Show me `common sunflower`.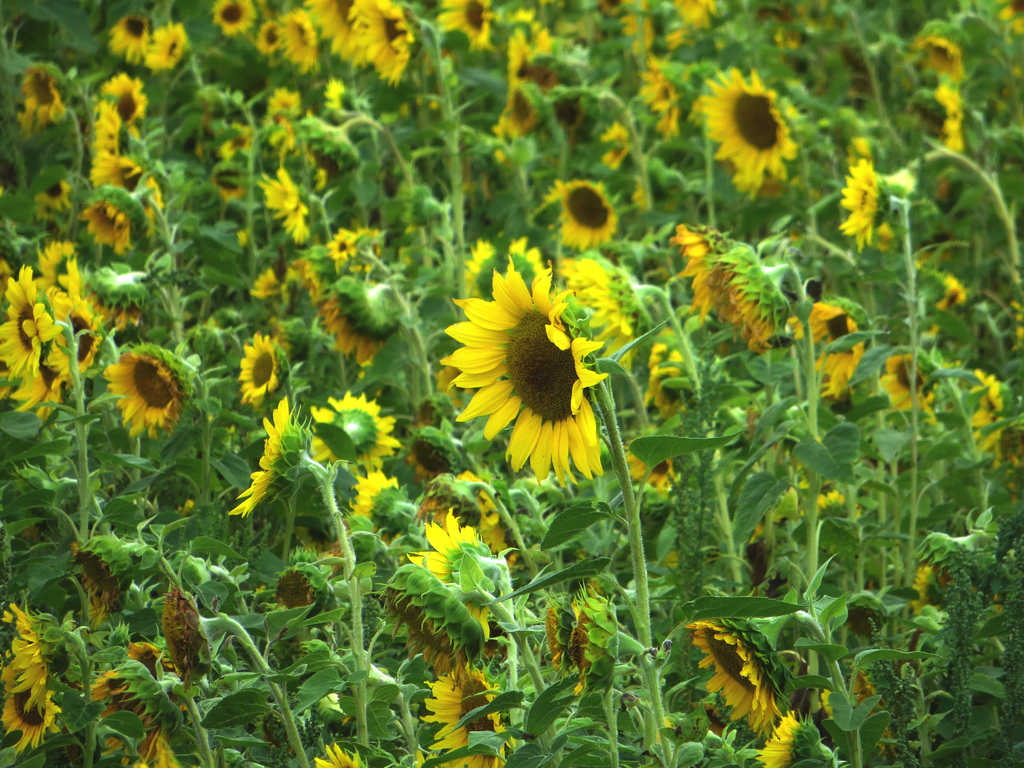
`common sunflower` is here: 0:264:59:385.
